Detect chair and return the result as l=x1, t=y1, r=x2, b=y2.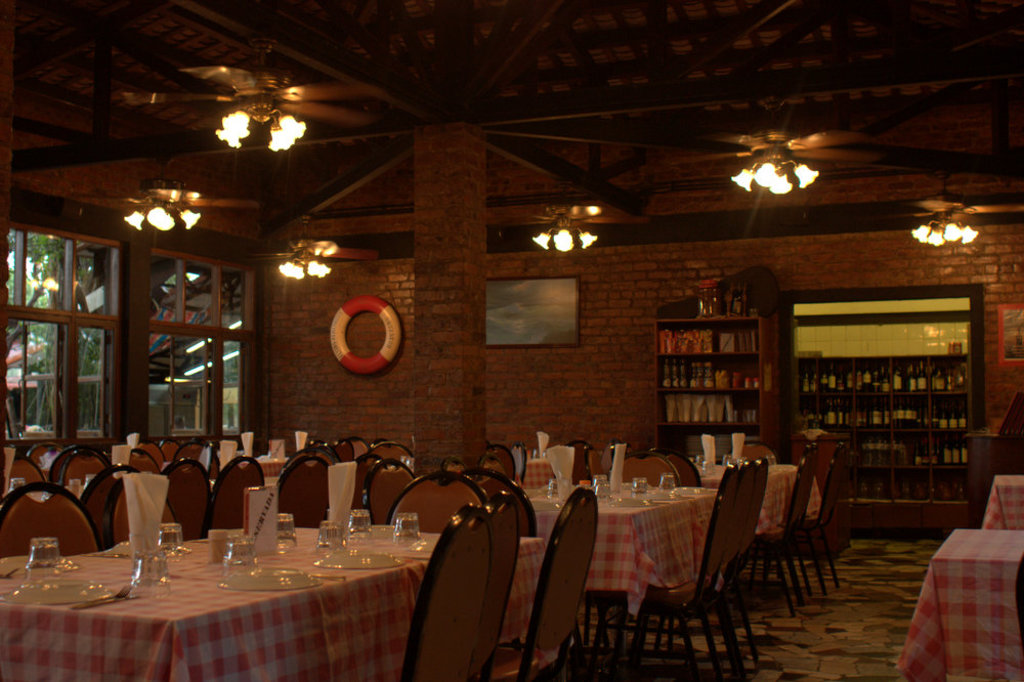
l=177, t=441, r=221, b=463.
